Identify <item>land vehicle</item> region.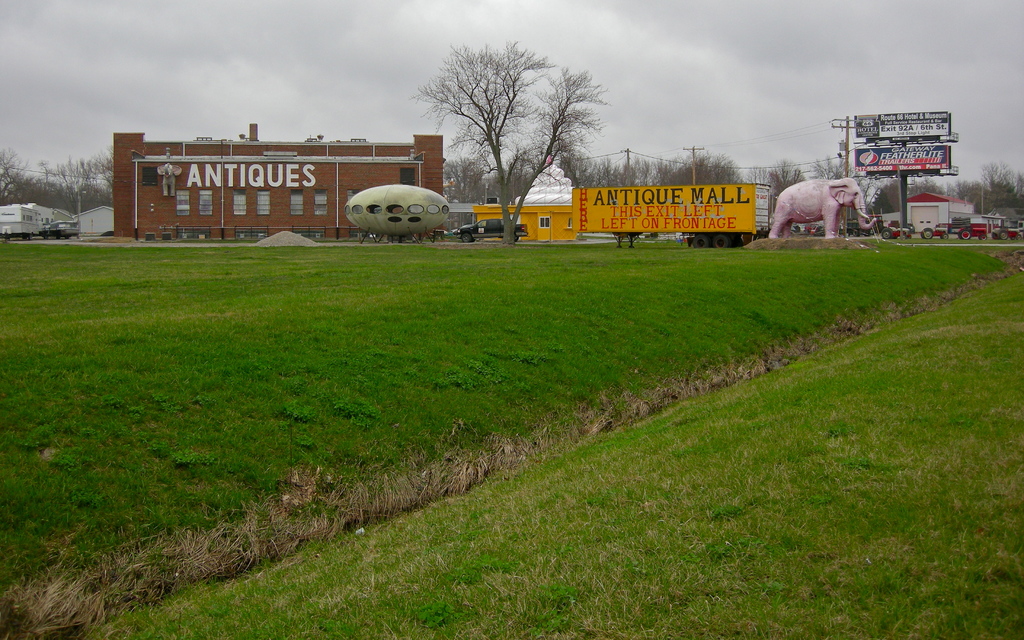
Region: detection(39, 229, 81, 238).
